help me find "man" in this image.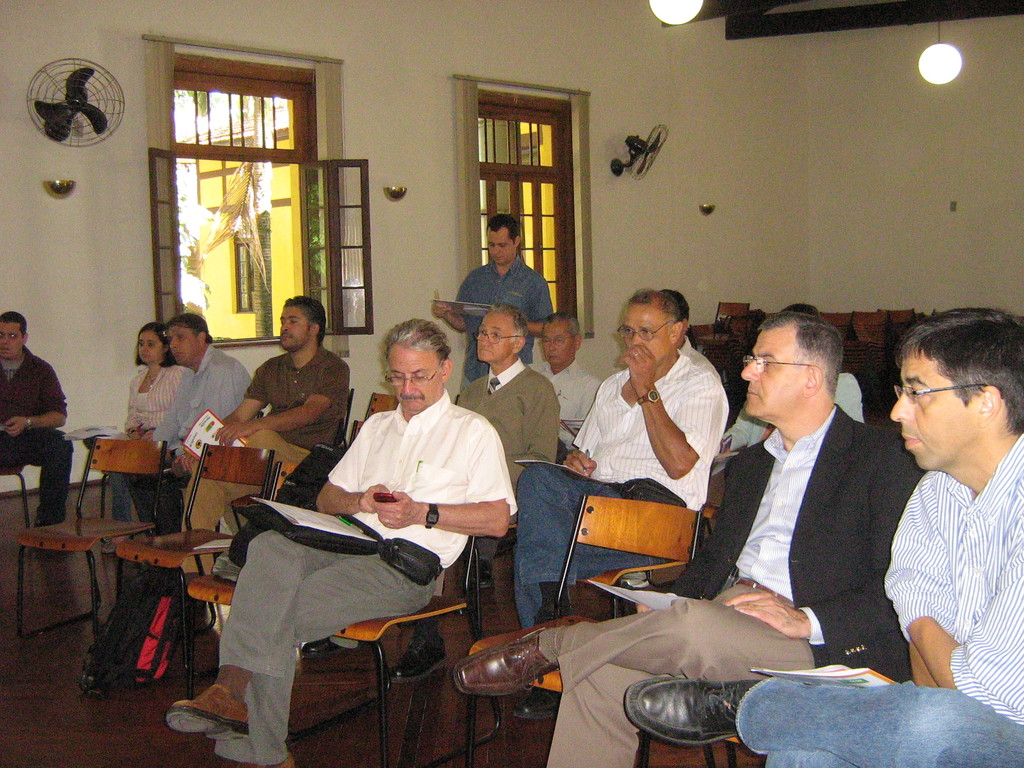
Found it: [left=123, top=312, right=260, bottom=541].
